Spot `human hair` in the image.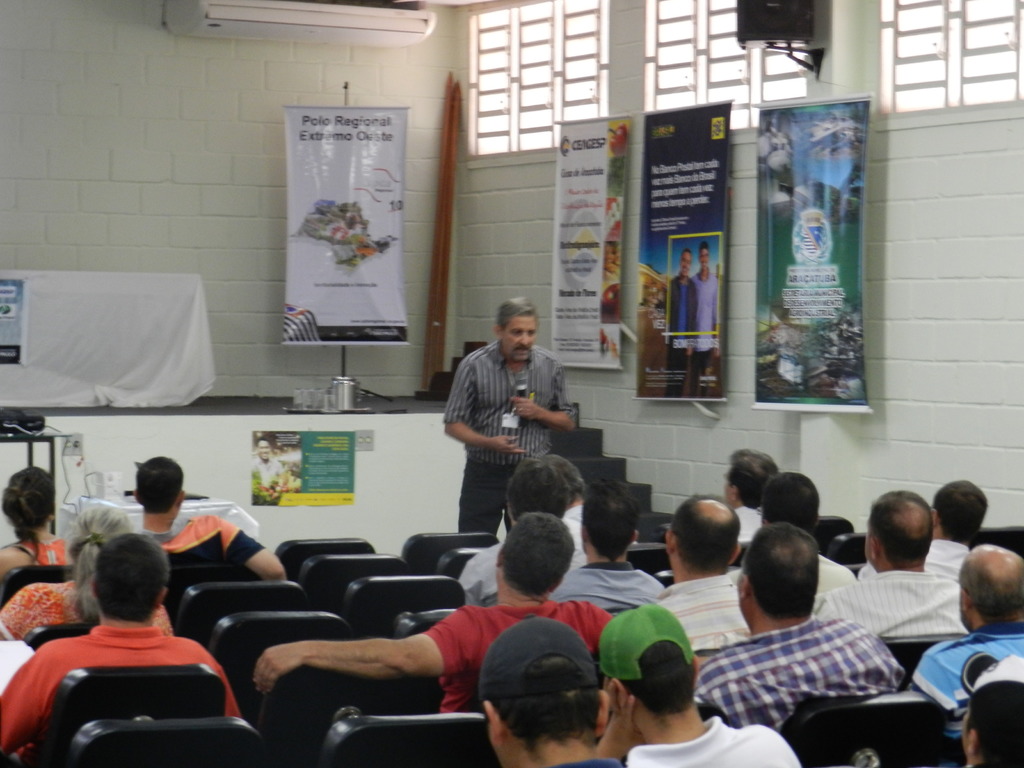
`human hair` found at <bbox>497, 513, 576, 598</bbox>.
